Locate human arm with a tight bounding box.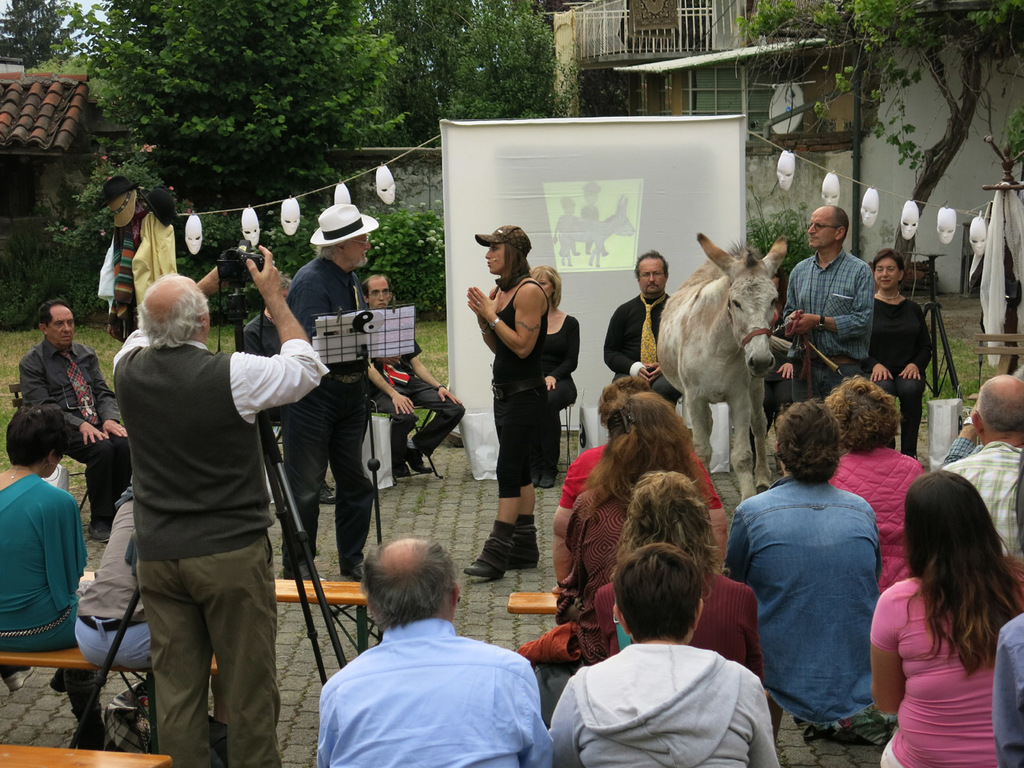
[left=110, top=259, right=226, bottom=378].
